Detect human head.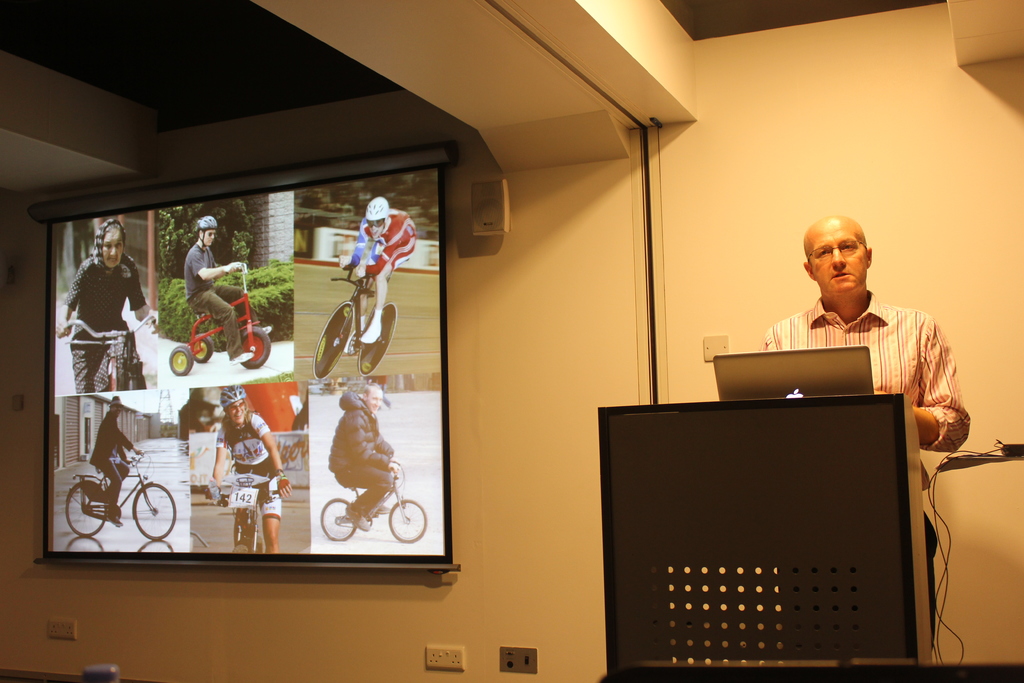
Detected at 367,195,390,237.
